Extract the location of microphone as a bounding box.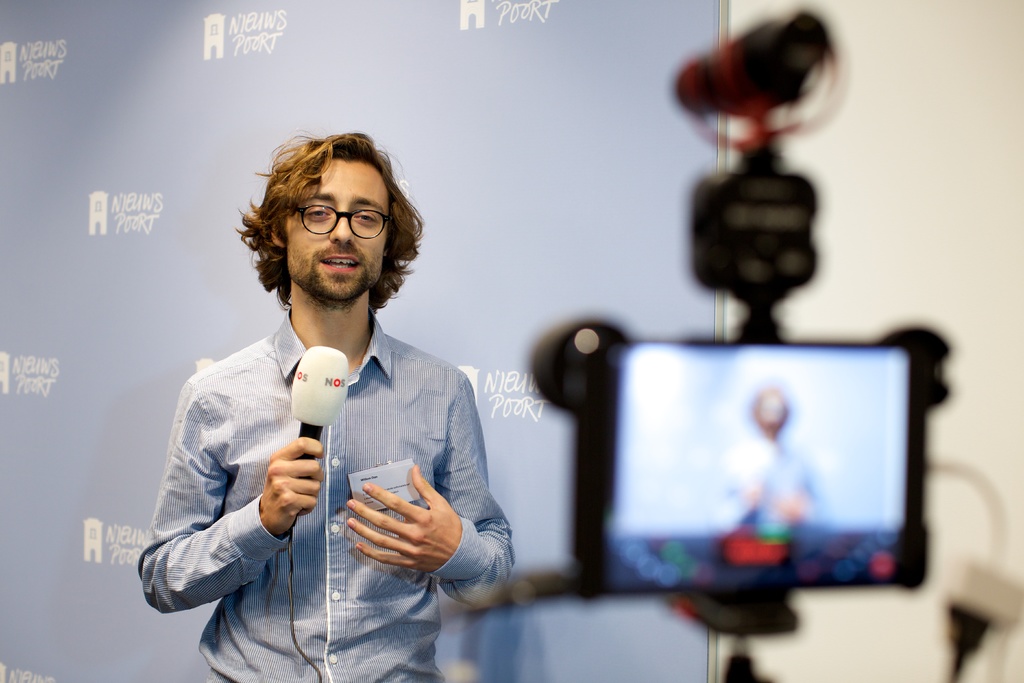
(left=288, top=343, right=350, bottom=510).
